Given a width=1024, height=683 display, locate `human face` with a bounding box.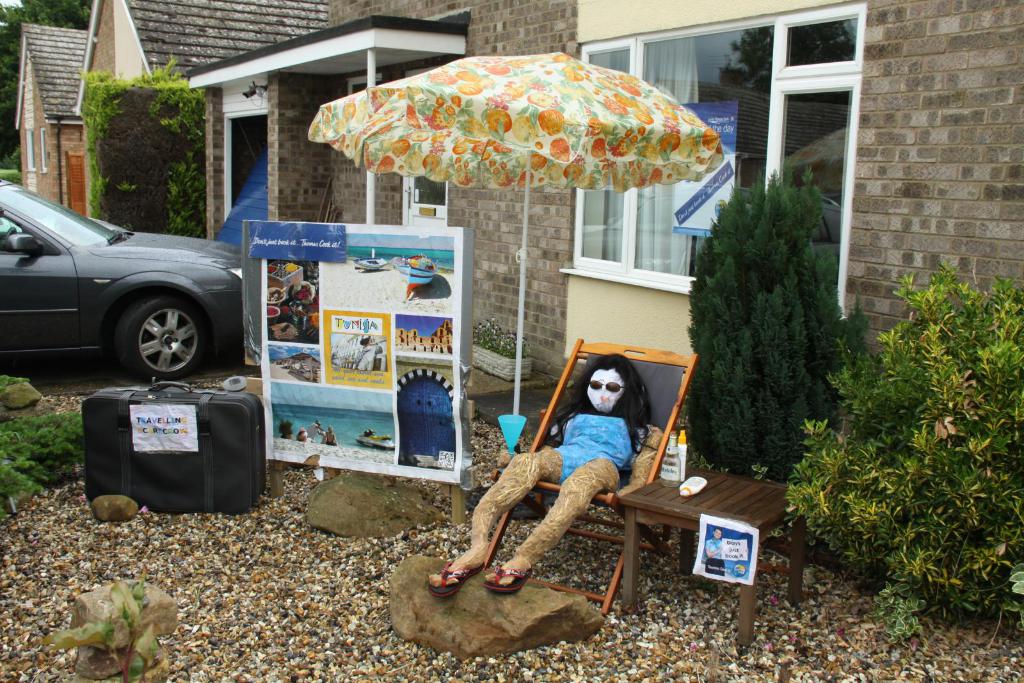
Located: l=573, t=364, r=632, b=415.
